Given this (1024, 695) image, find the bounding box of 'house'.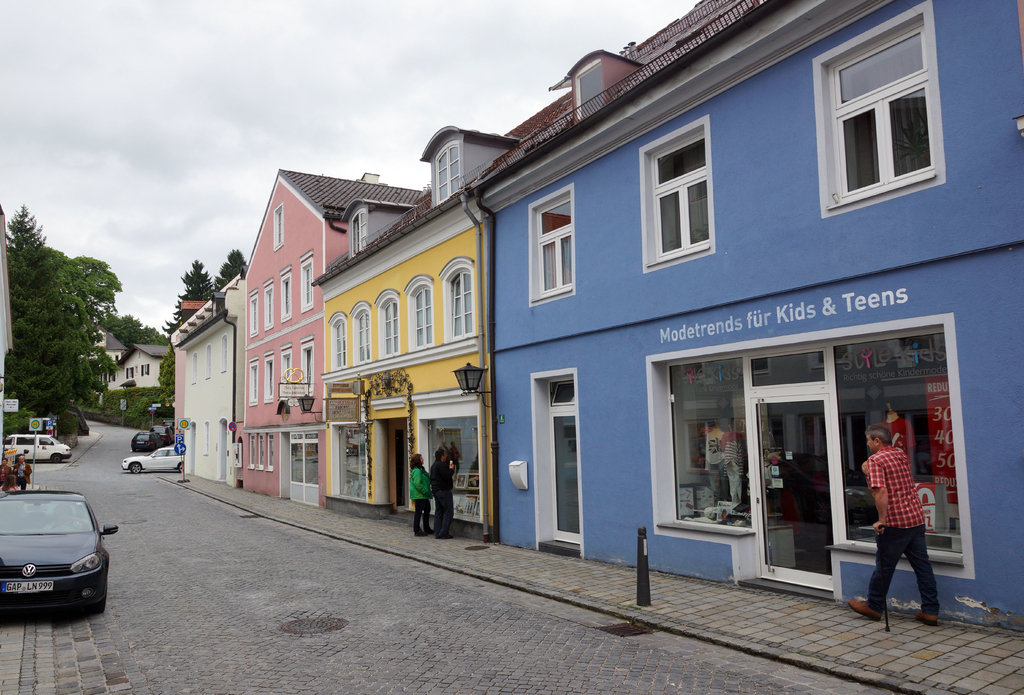
locate(216, 168, 345, 493).
